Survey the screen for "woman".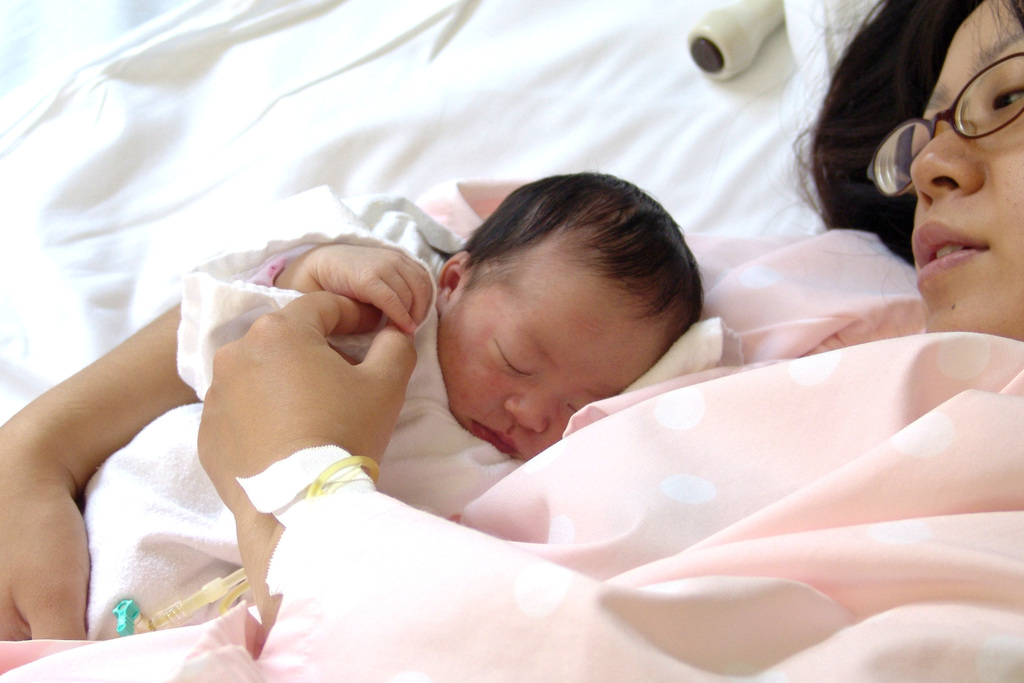
Survey found: Rect(0, 0, 1023, 682).
